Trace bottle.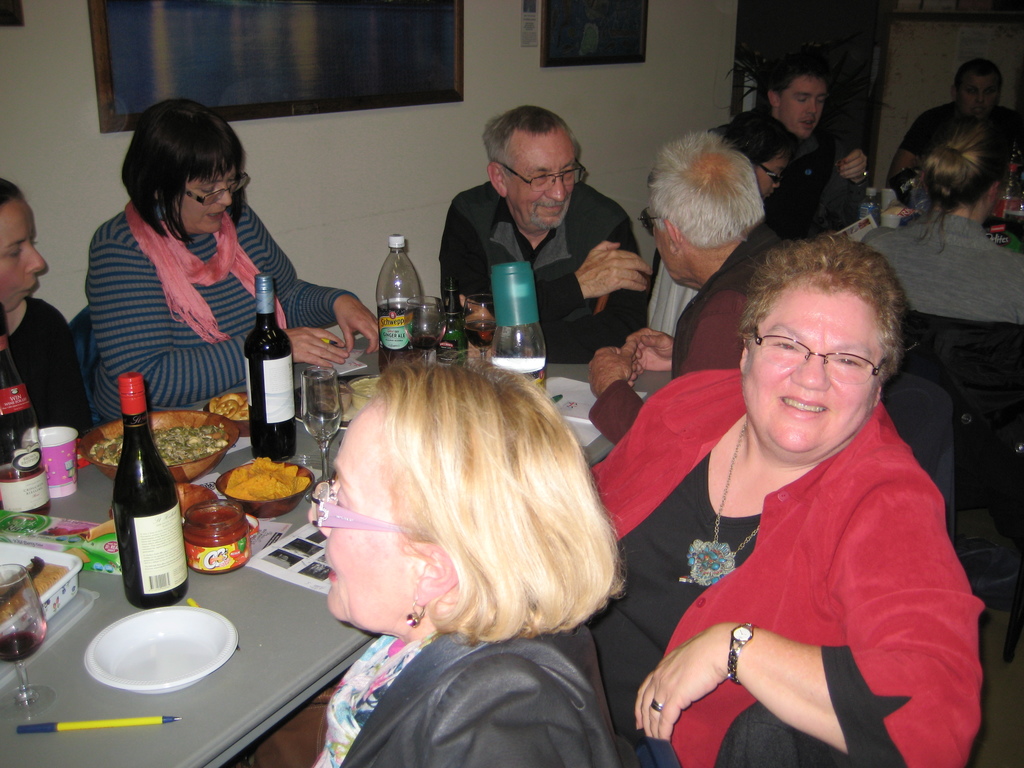
Traced to <region>243, 274, 297, 466</region>.
